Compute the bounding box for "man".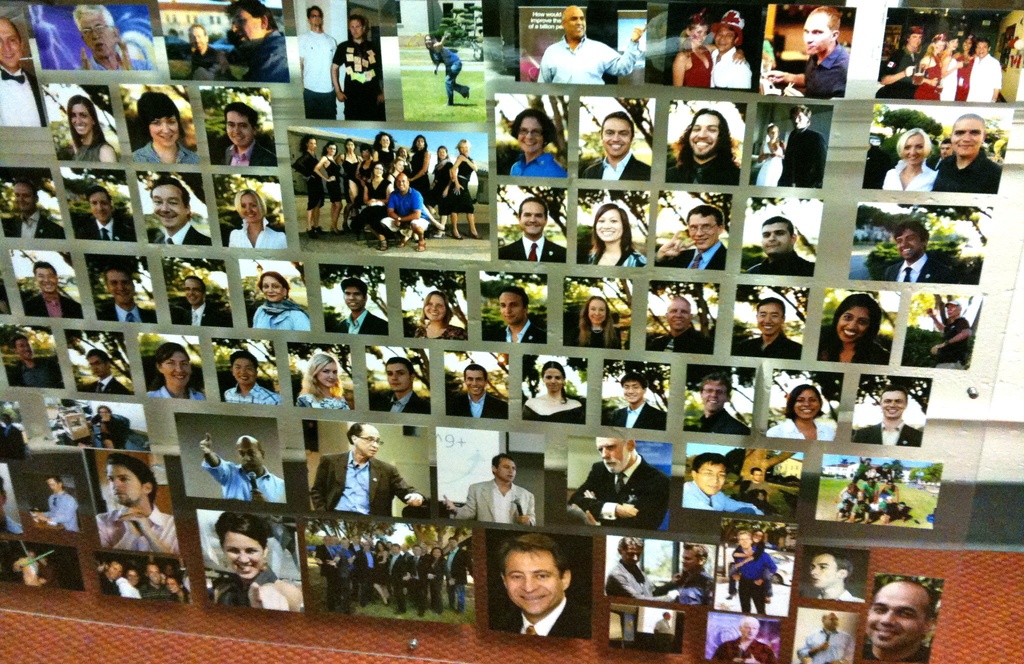
{"left": 377, "top": 175, "right": 432, "bottom": 256}.
